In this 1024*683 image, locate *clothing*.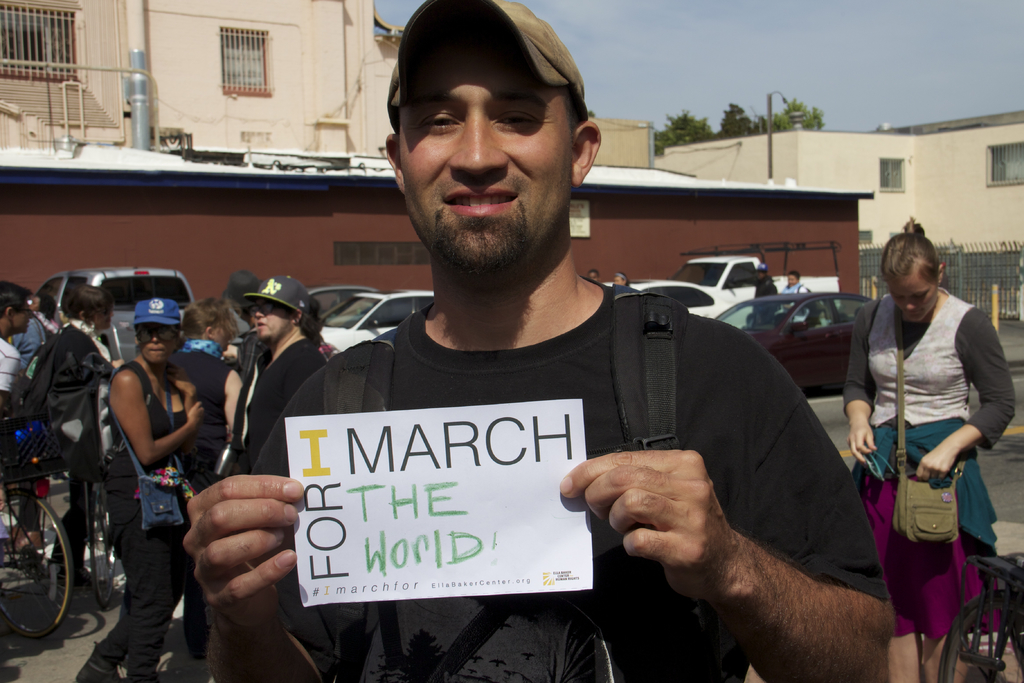
Bounding box: region(28, 319, 118, 486).
